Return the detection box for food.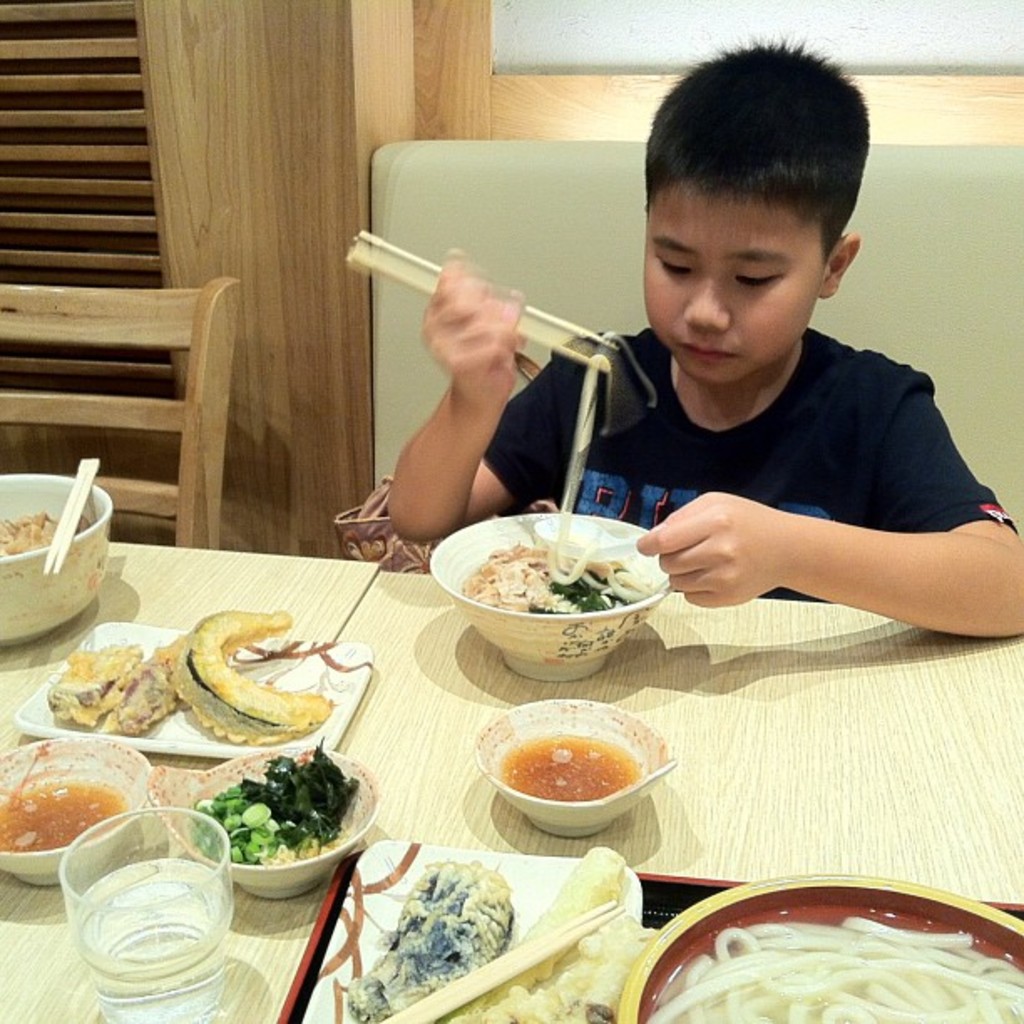
l=176, t=726, r=375, b=877.
